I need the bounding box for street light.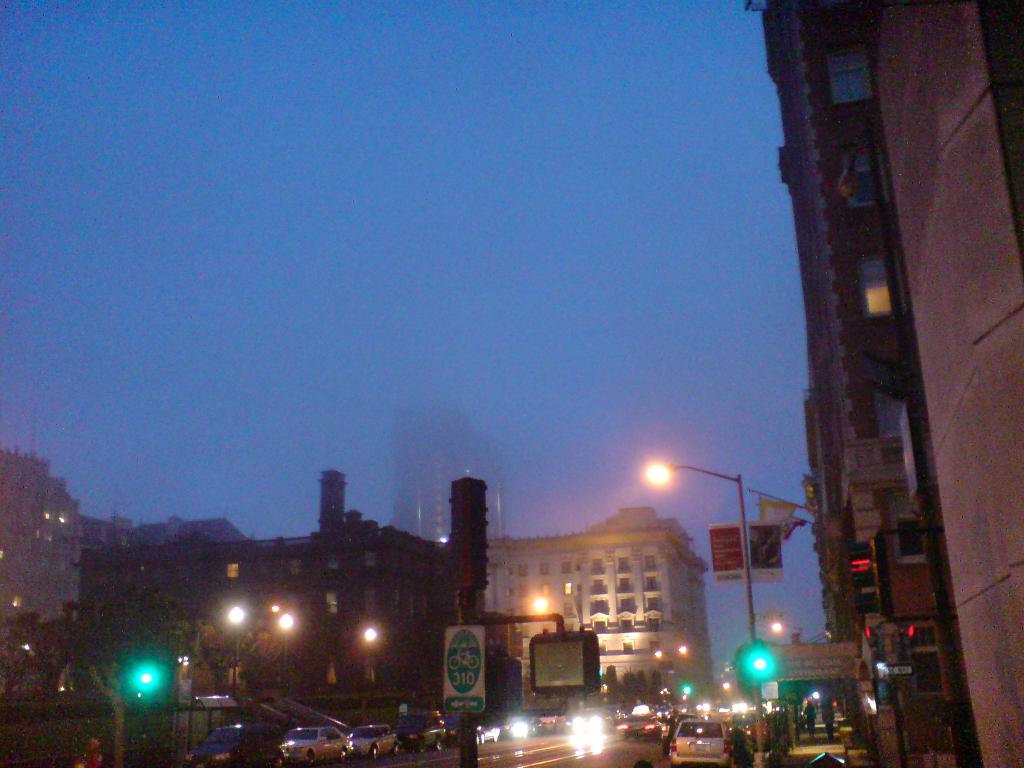
Here it is: Rect(646, 460, 761, 757).
